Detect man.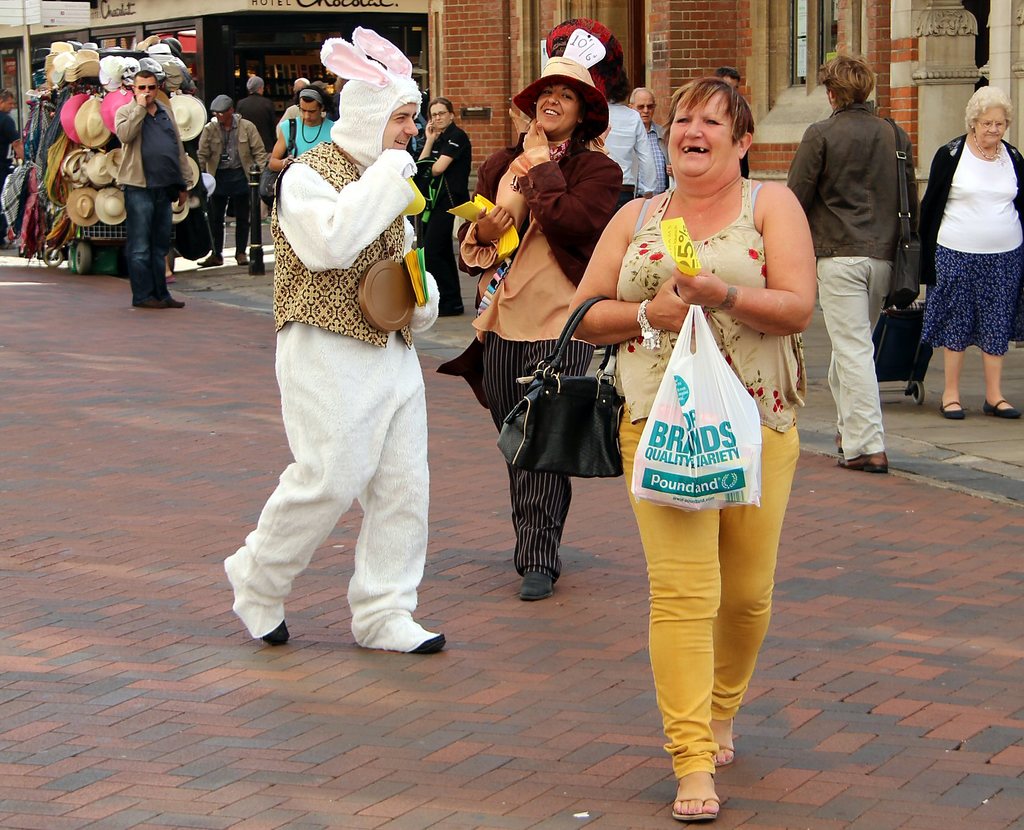
Detected at bbox=(236, 73, 280, 151).
